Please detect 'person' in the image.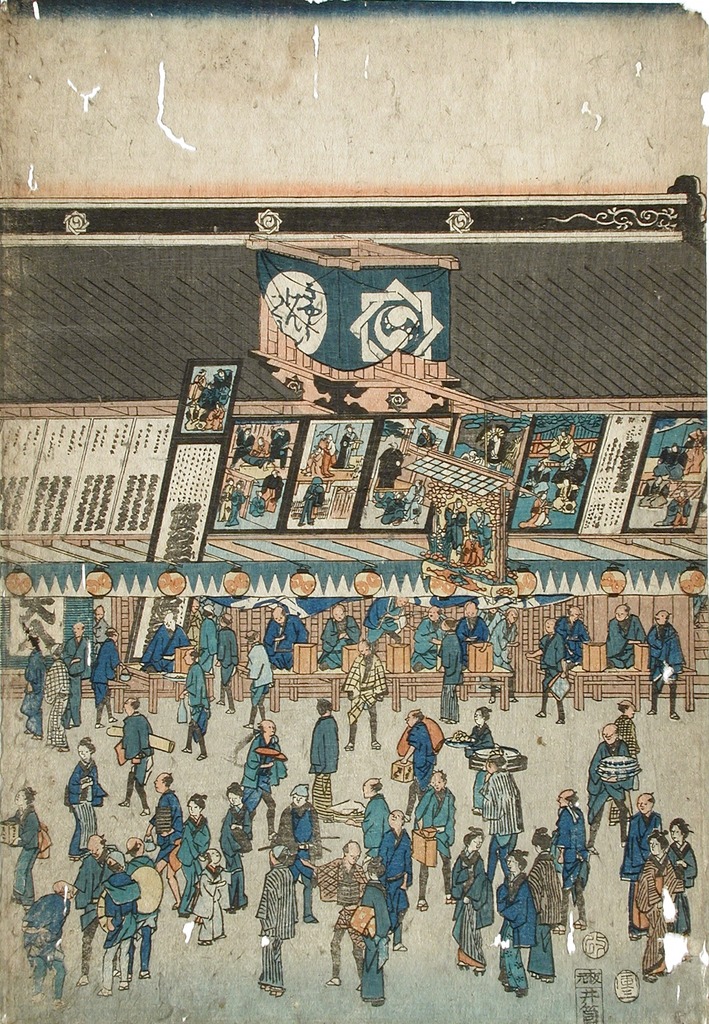
213:610:241:713.
